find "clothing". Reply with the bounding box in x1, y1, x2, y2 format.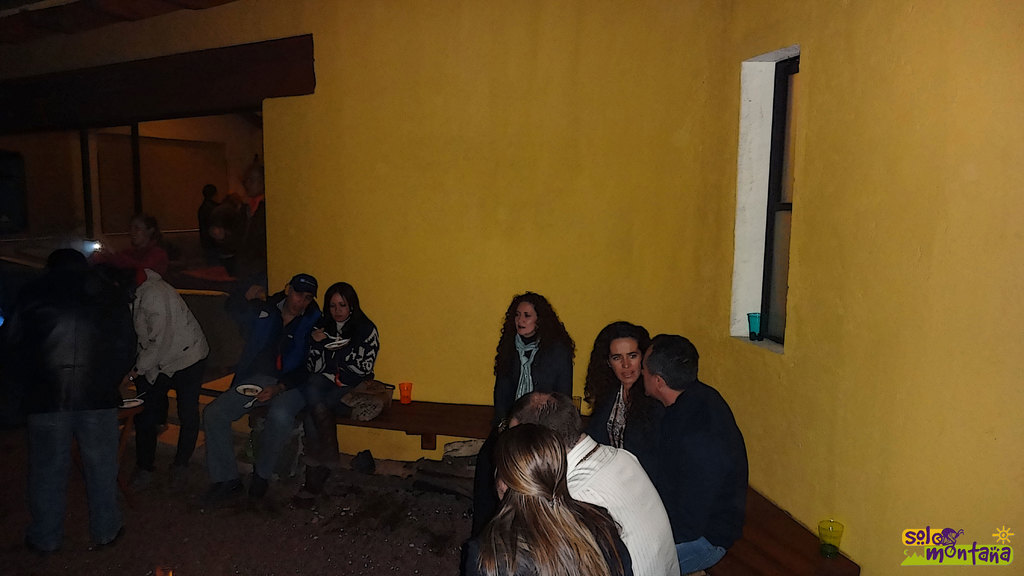
495, 333, 572, 433.
